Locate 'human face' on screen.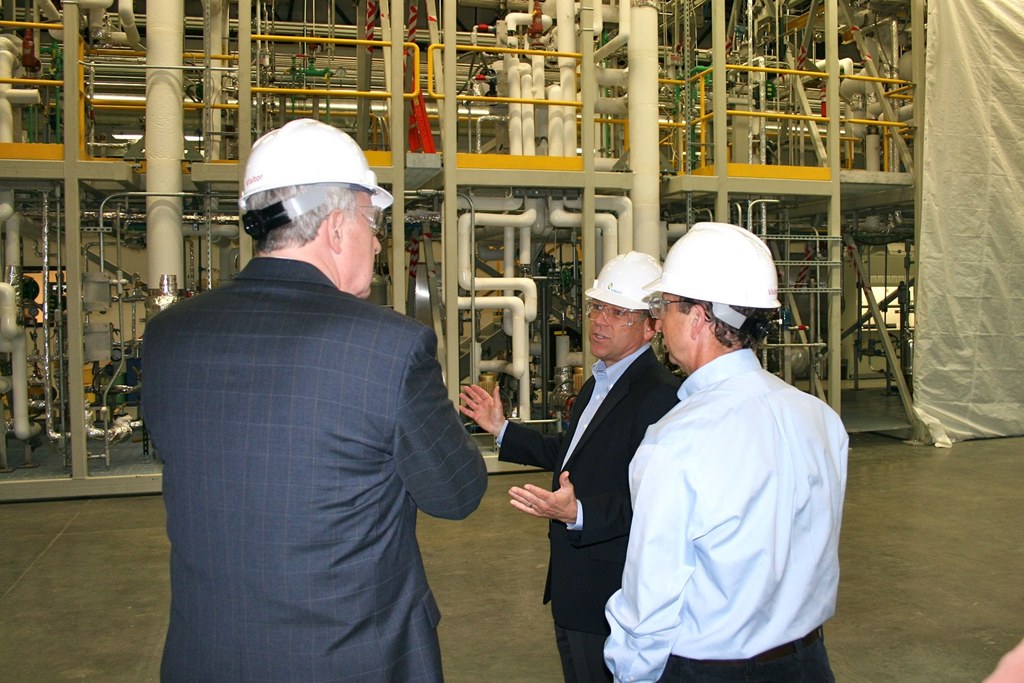
On screen at select_region(657, 288, 696, 366).
